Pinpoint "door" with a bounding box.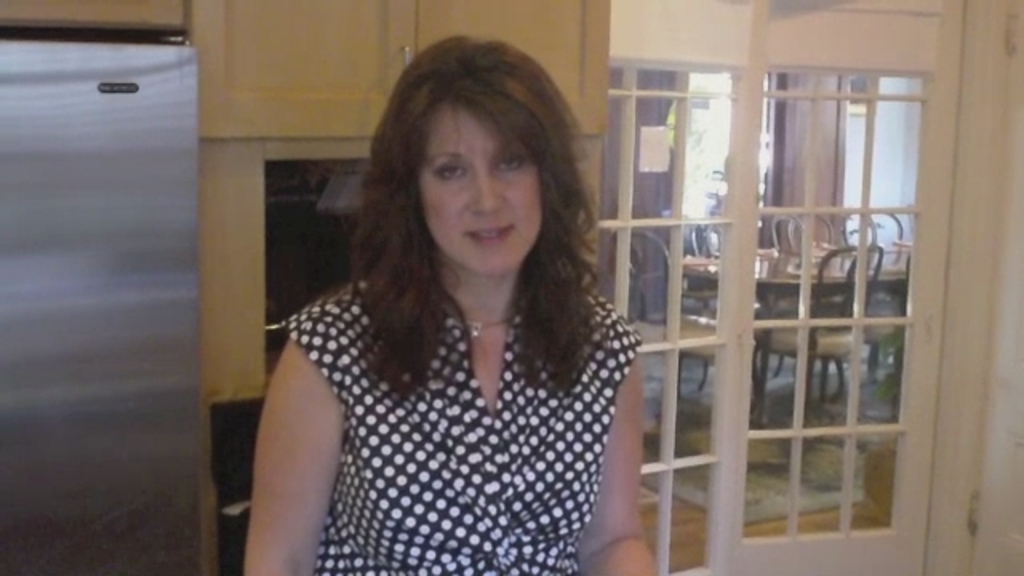
[left=741, top=10, right=947, bottom=574].
